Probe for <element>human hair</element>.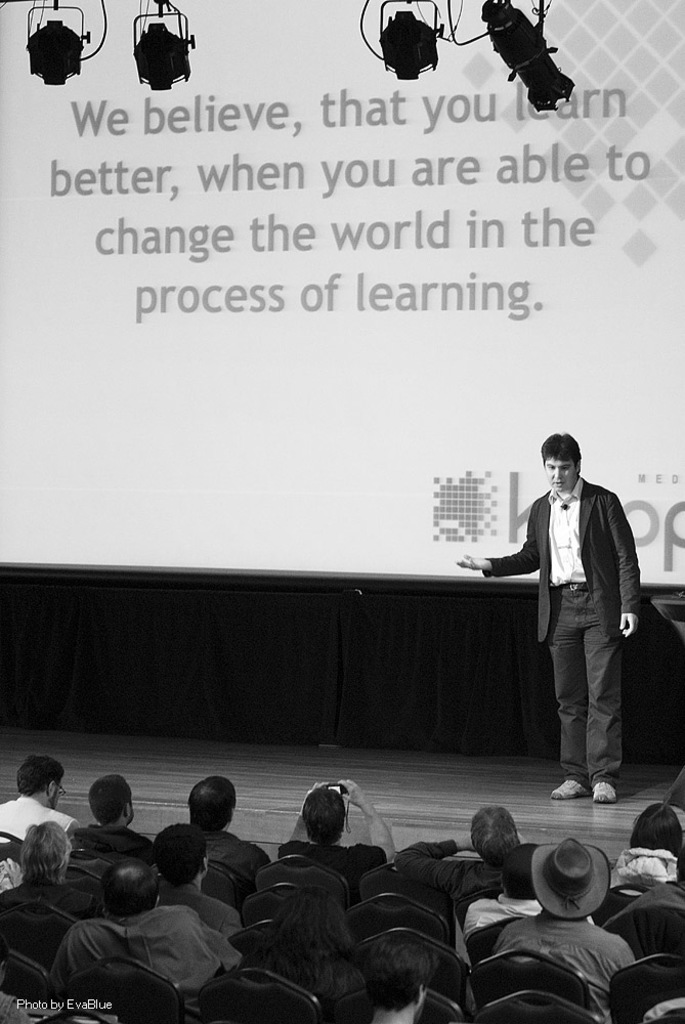
Probe result: {"left": 467, "top": 808, "right": 513, "bottom": 849}.
